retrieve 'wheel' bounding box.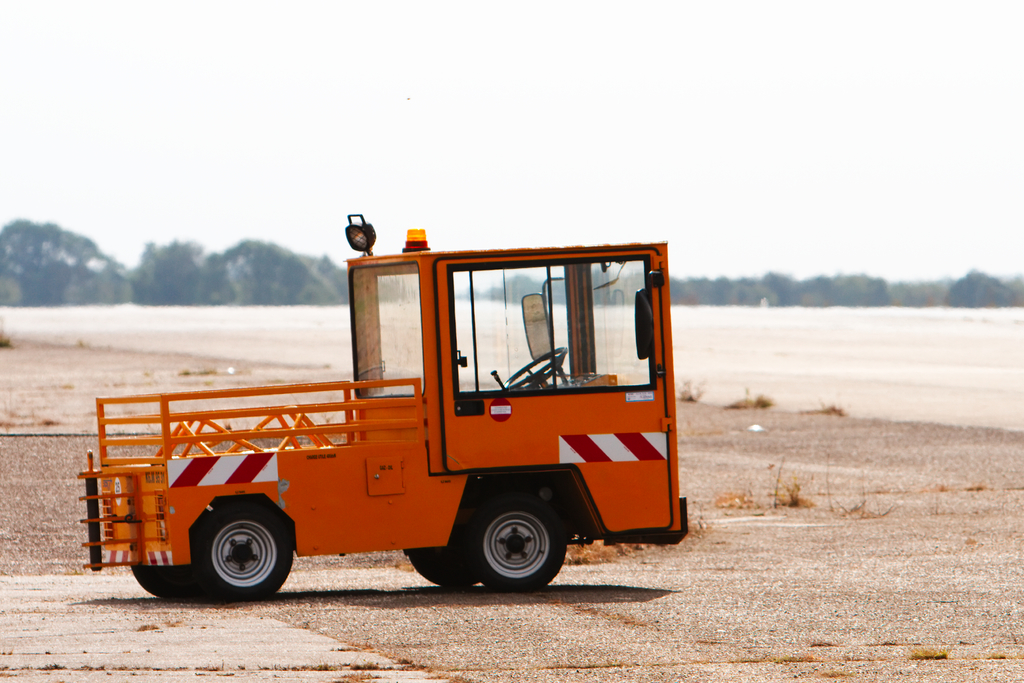
Bounding box: crop(185, 512, 284, 596).
